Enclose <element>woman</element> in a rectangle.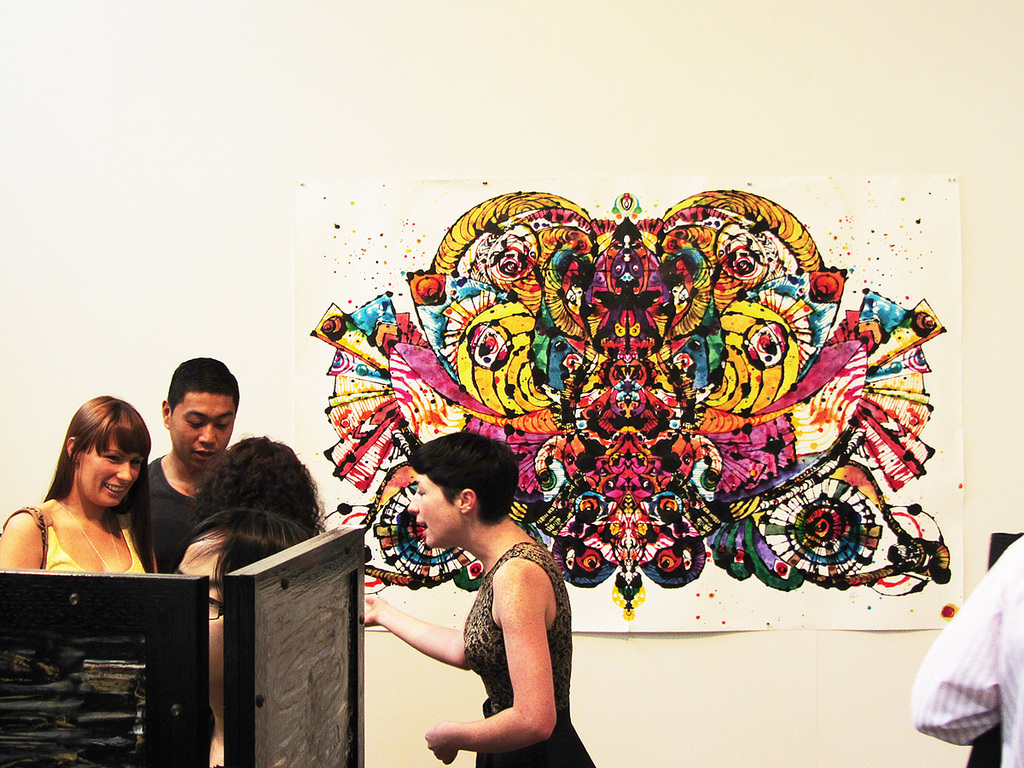
364,432,597,767.
